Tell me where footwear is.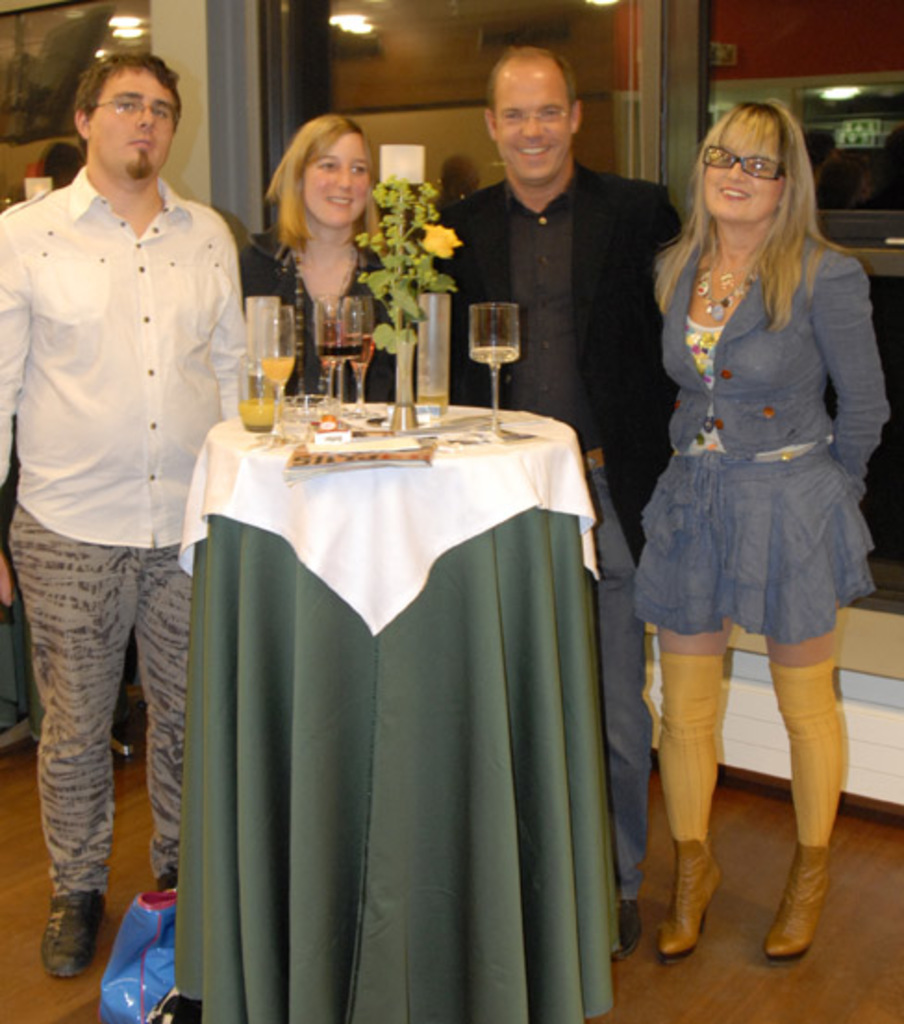
footwear is at 782,841,863,972.
